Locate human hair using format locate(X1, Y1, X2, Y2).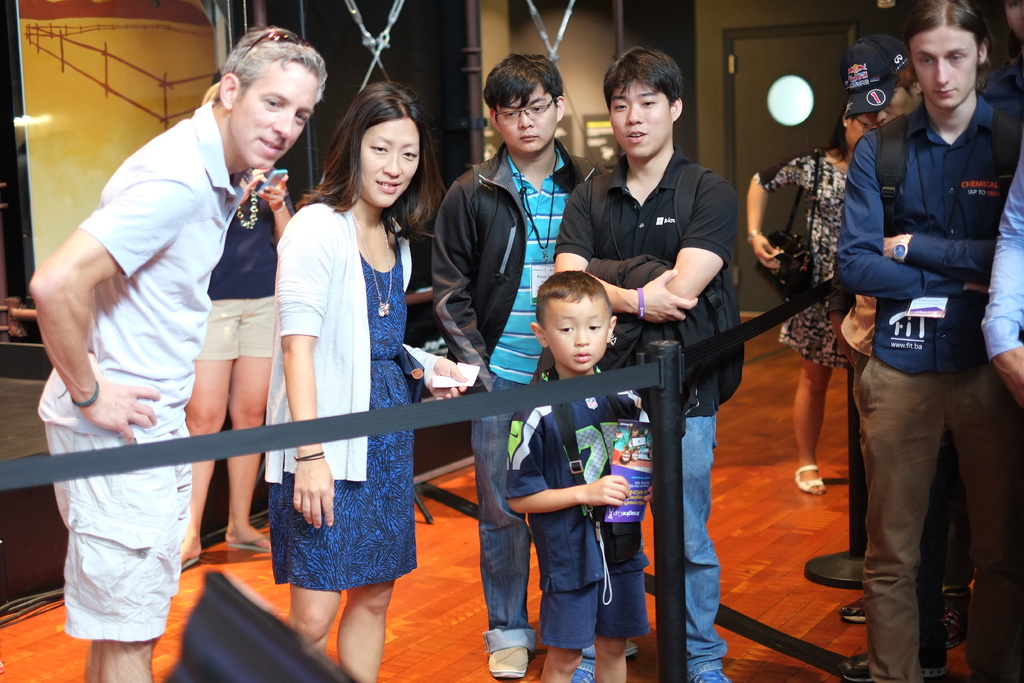
locate(204, 81, 216, 104).
